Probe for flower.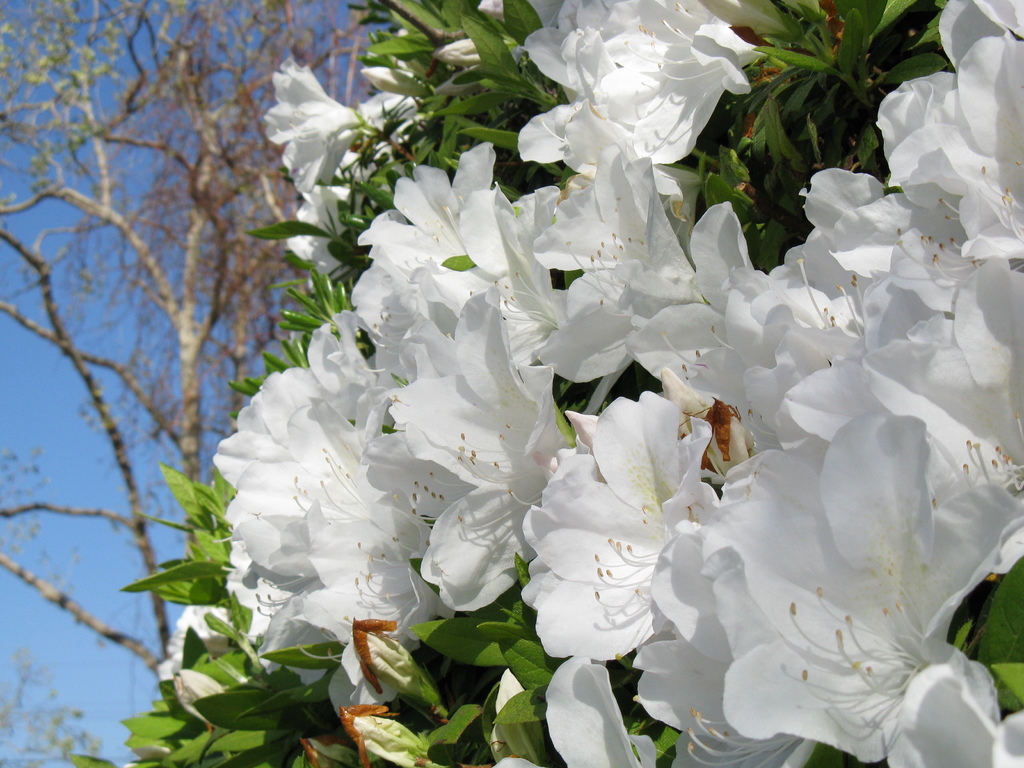
Probe result: 148,598,234,679.
